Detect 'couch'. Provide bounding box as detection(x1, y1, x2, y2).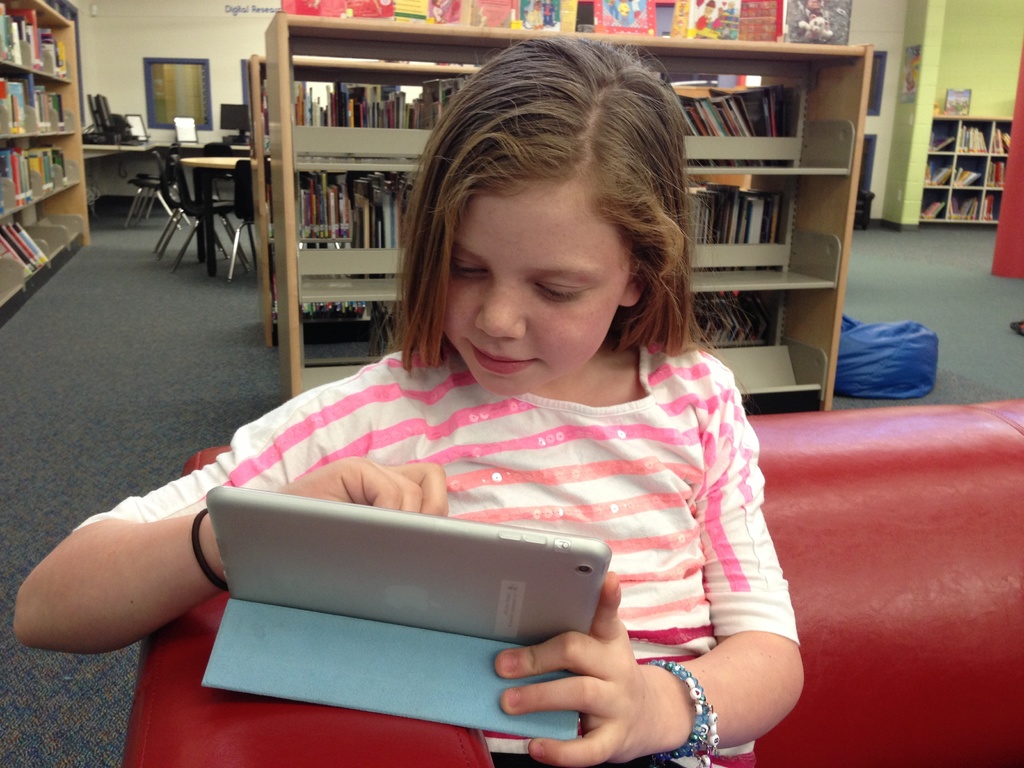
detection(120, 399, 1023, 767).
